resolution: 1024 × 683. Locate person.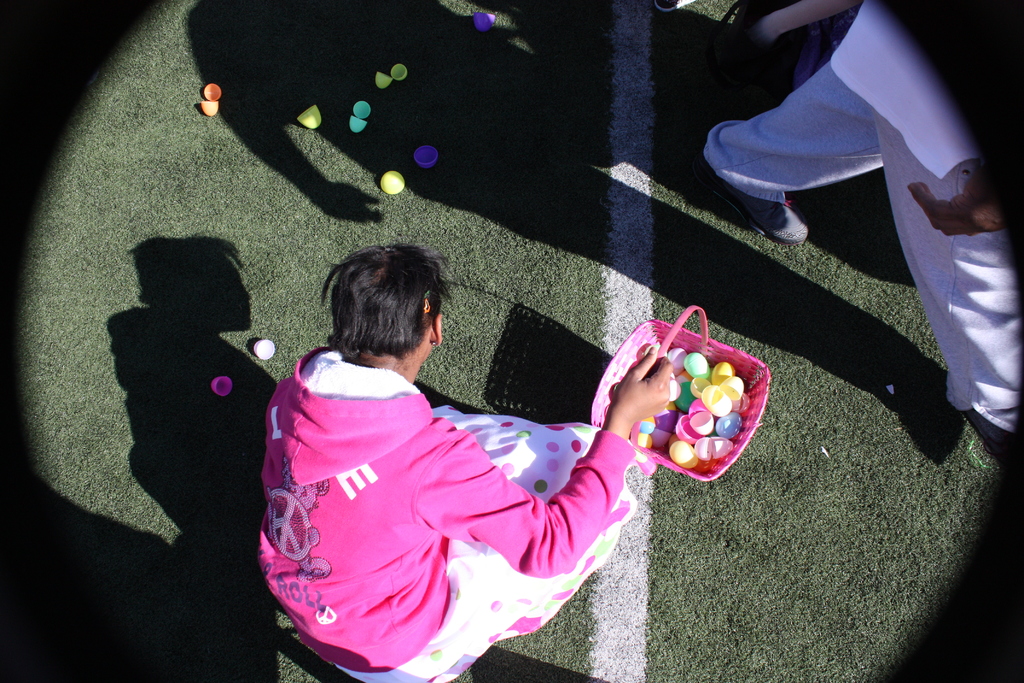
pyautogui.locateOnScreen(253, 242, 673, 682).
